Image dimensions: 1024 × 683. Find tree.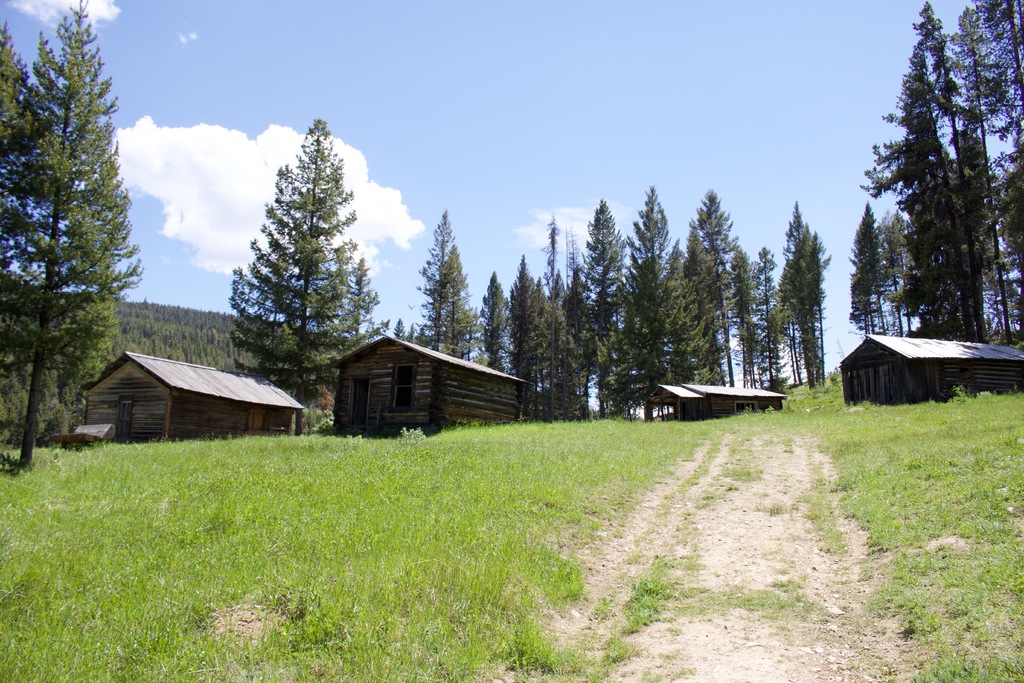
<box>225,111,399,446</box>.
